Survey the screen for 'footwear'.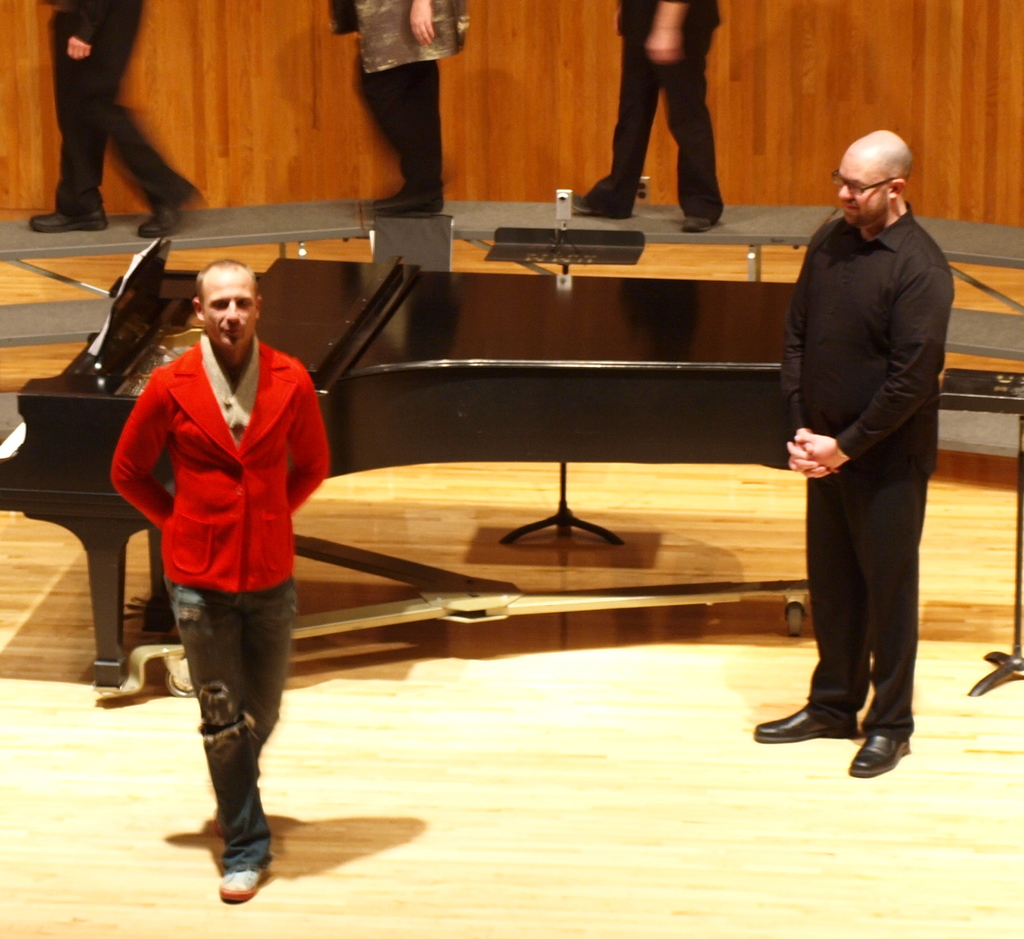
Survey found: box=[214, 865, 274, 897].
